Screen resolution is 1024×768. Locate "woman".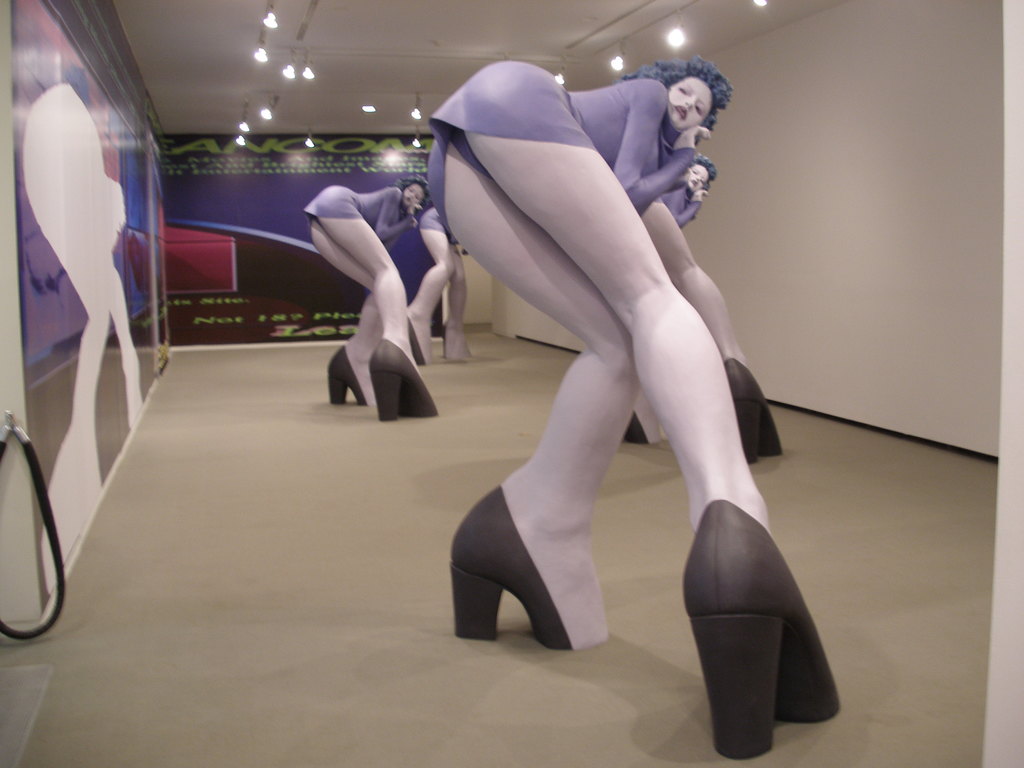
(621,150,787,454).
